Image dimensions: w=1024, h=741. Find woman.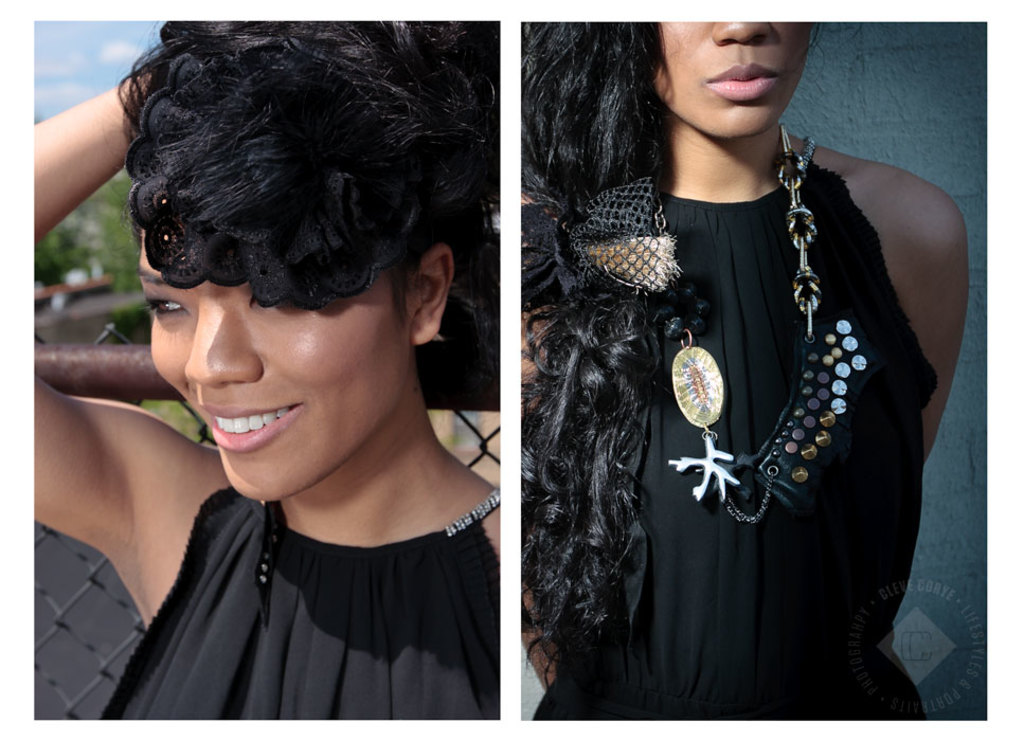
box(32, 22, 498, 720).
